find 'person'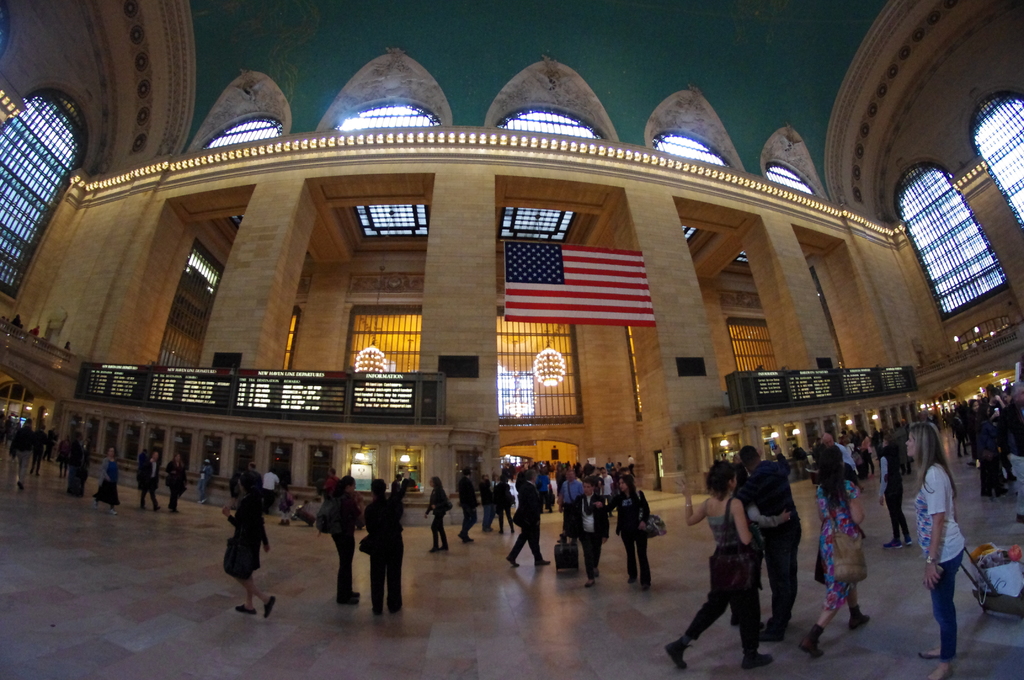
(972,389,1023,496)
